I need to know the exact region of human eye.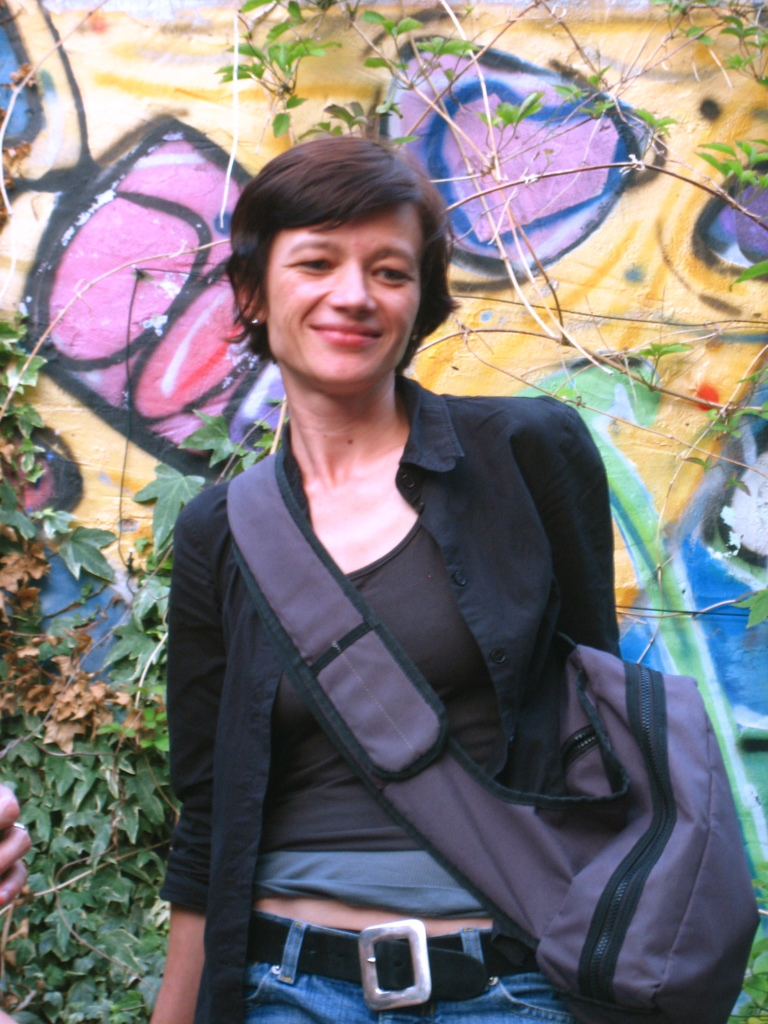
Region: detection(364, 250, 413, 292).
